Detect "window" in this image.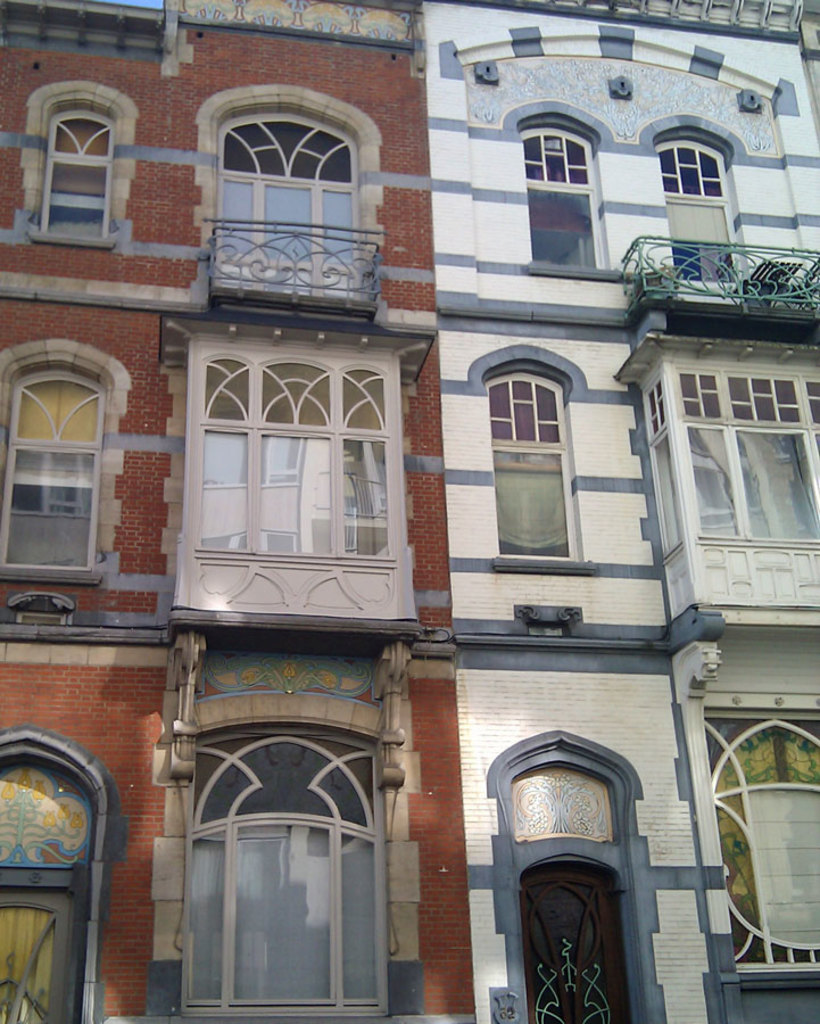
Detection: (39,105,121,253).
